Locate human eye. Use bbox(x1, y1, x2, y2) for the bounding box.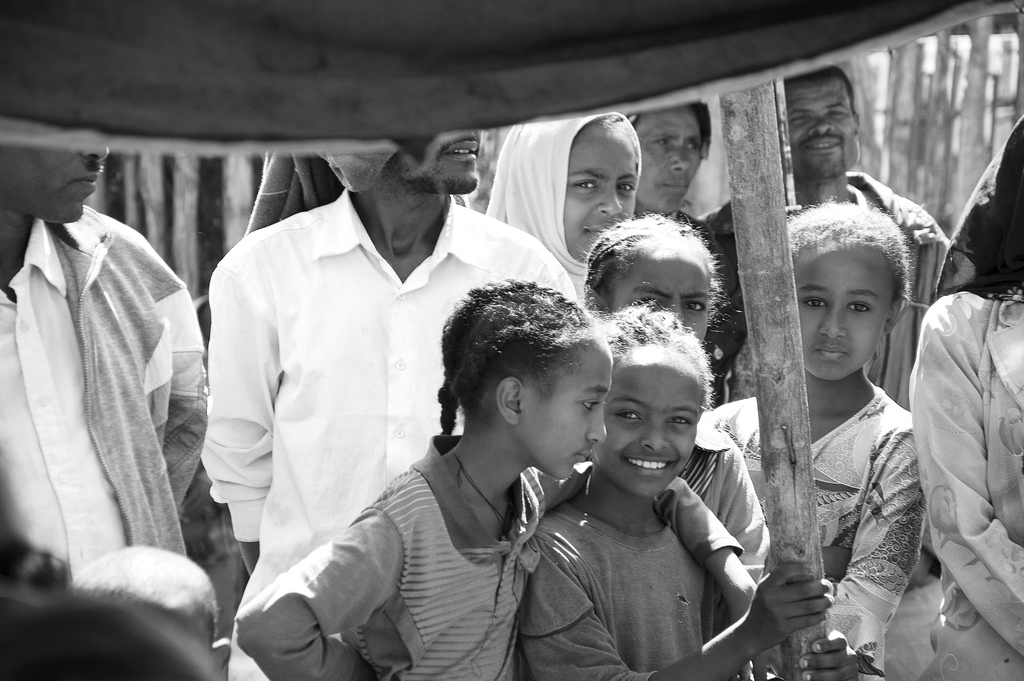
bbox(614, 408, 645, 424).
